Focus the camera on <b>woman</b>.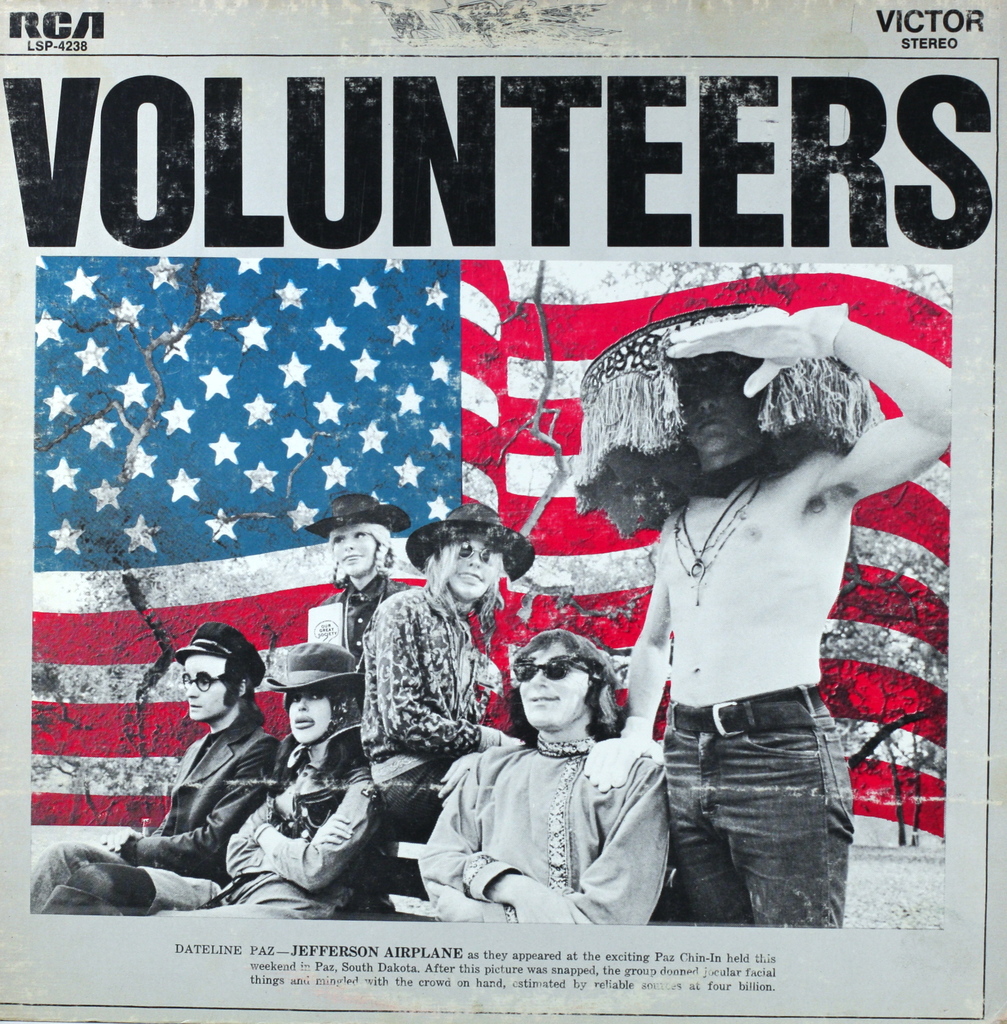
Focus region: bbox=[307, 492, 412, 673].
